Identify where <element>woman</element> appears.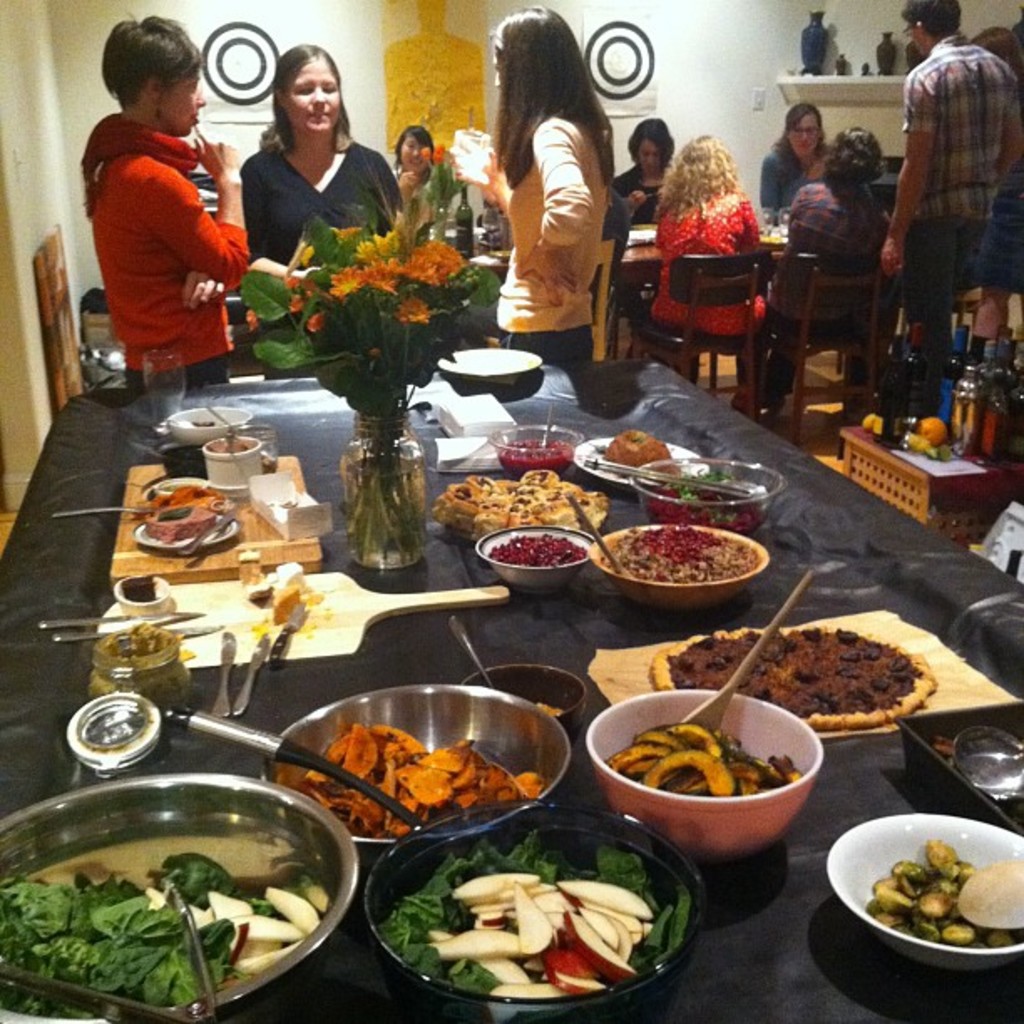
Appears at <region>390, 125, 438, 221</region>.
